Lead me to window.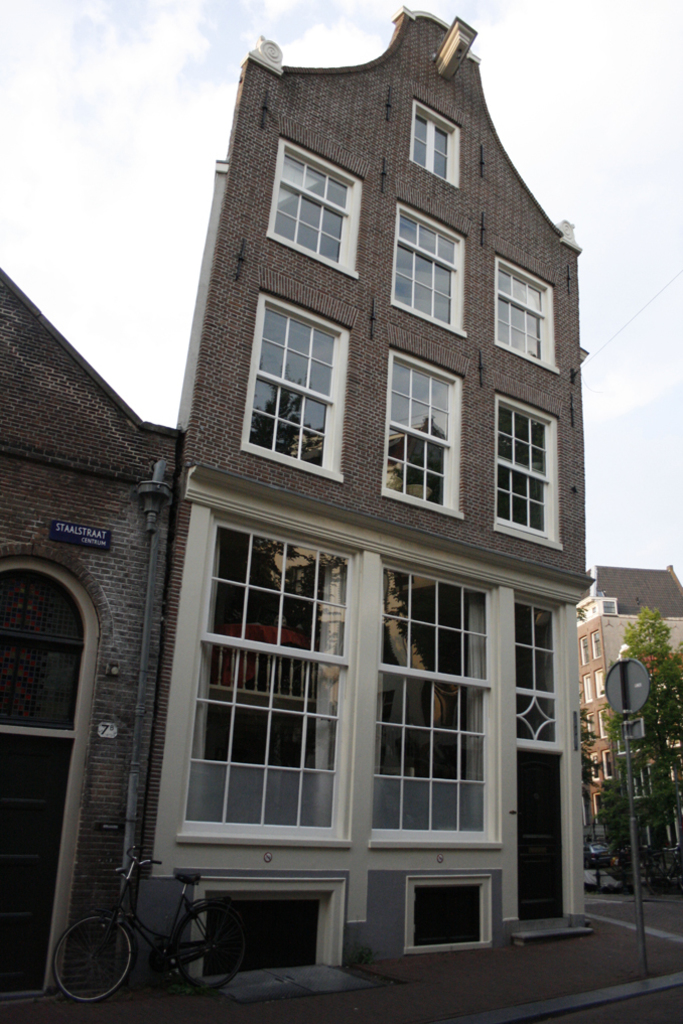
Lead to l=600, t=747, r=613, b=775.
